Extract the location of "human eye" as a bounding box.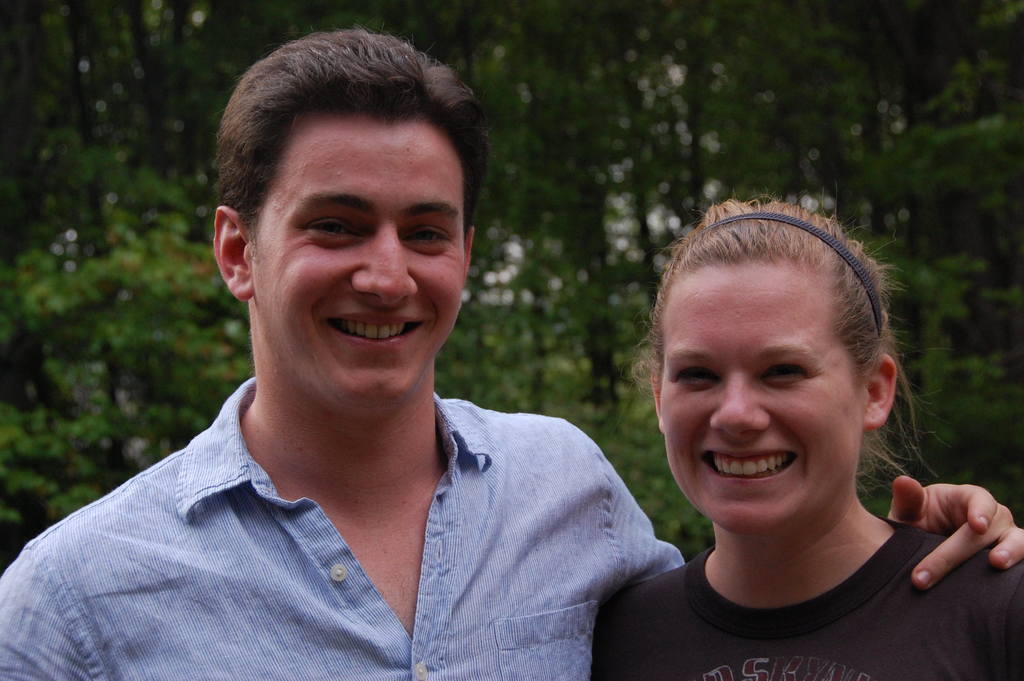
region(752, 359, 813, 386).
